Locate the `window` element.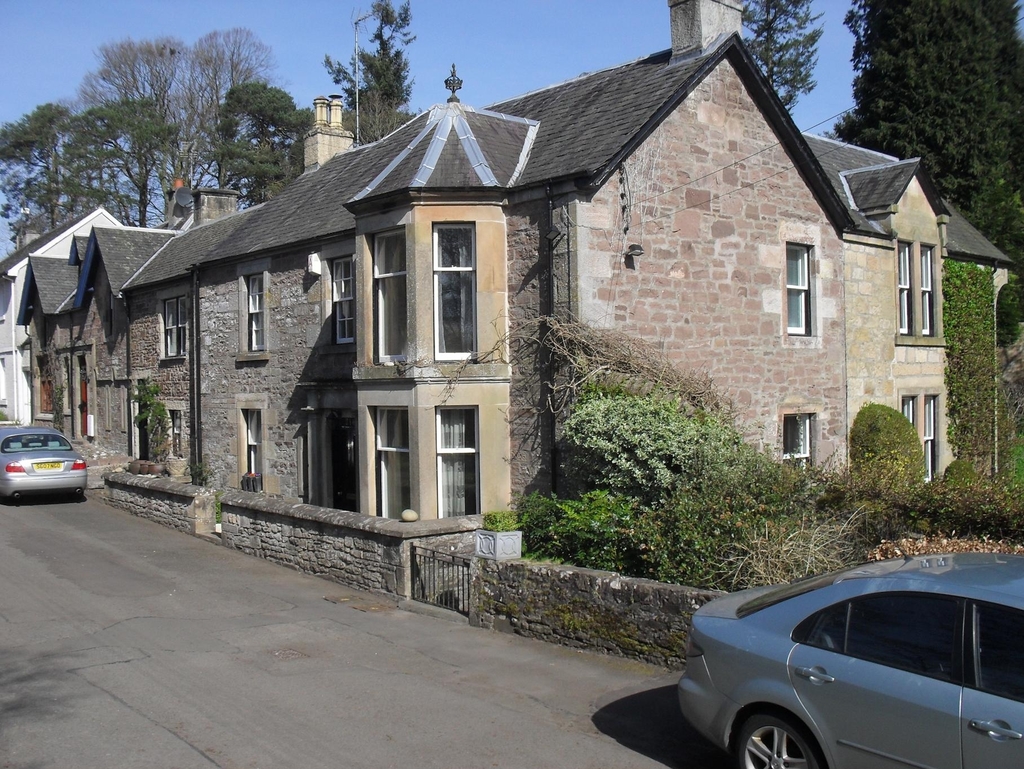
Element bbox: BBox(170, 414, 184, 453).
